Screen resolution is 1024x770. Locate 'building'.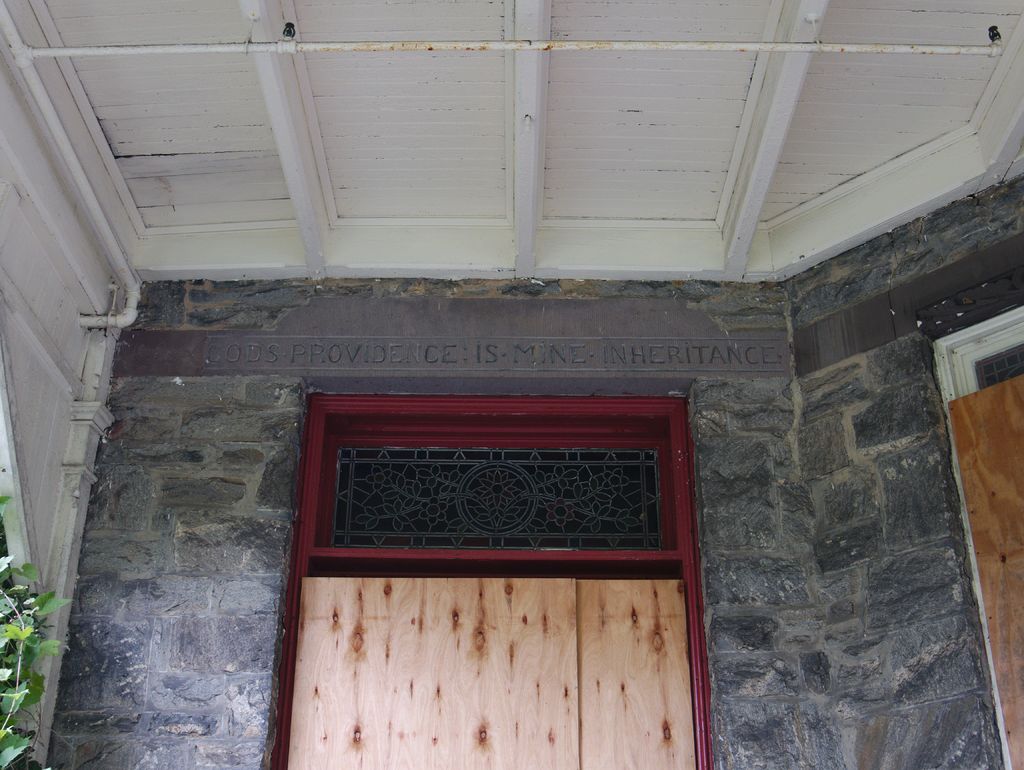
bbox=(0, 0, 1023, 769).
